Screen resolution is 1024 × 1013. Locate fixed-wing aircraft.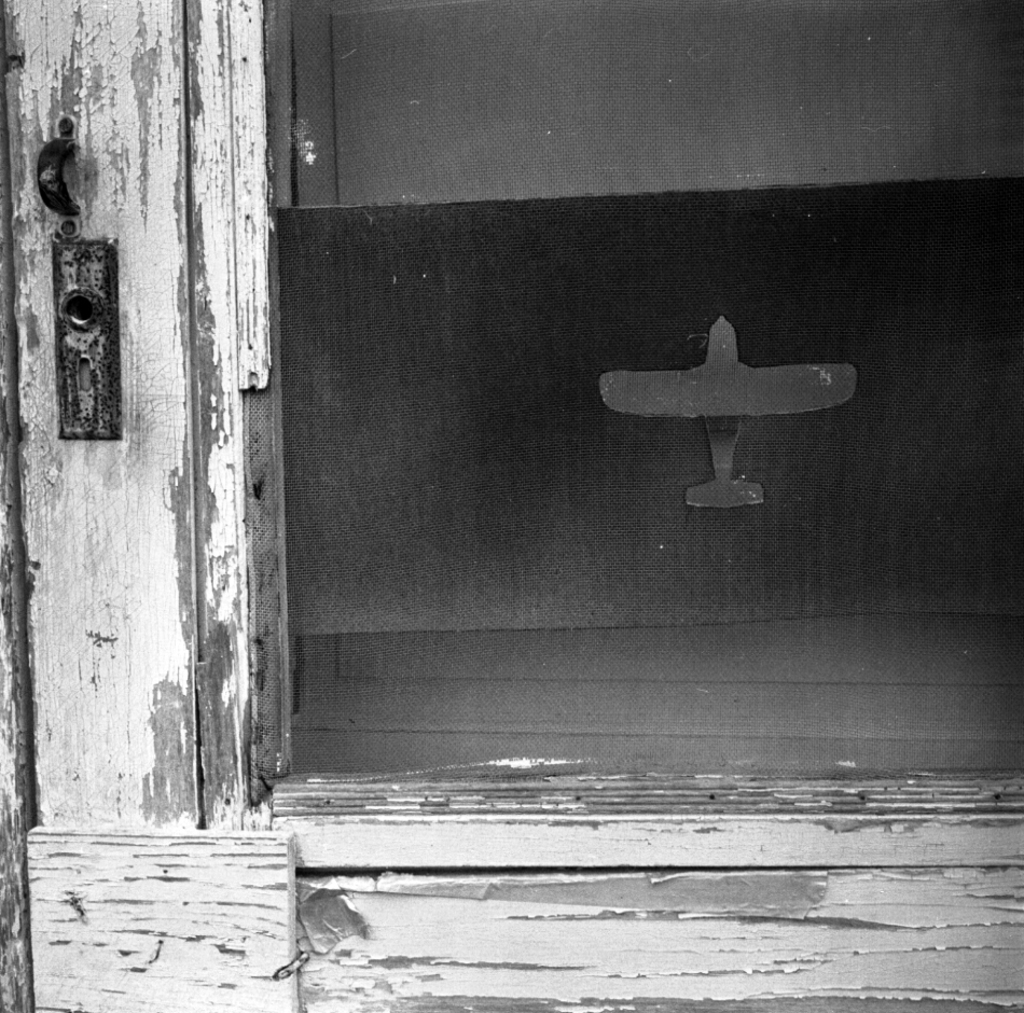
589/302/860/508.
